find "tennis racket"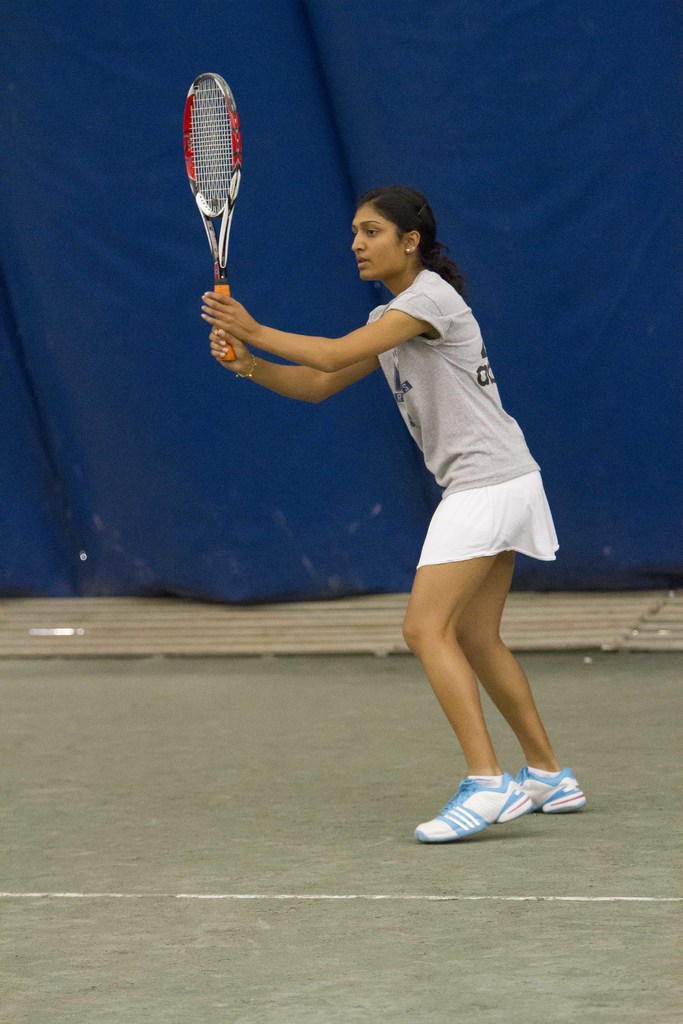
<box>185,63,248,365</box>
